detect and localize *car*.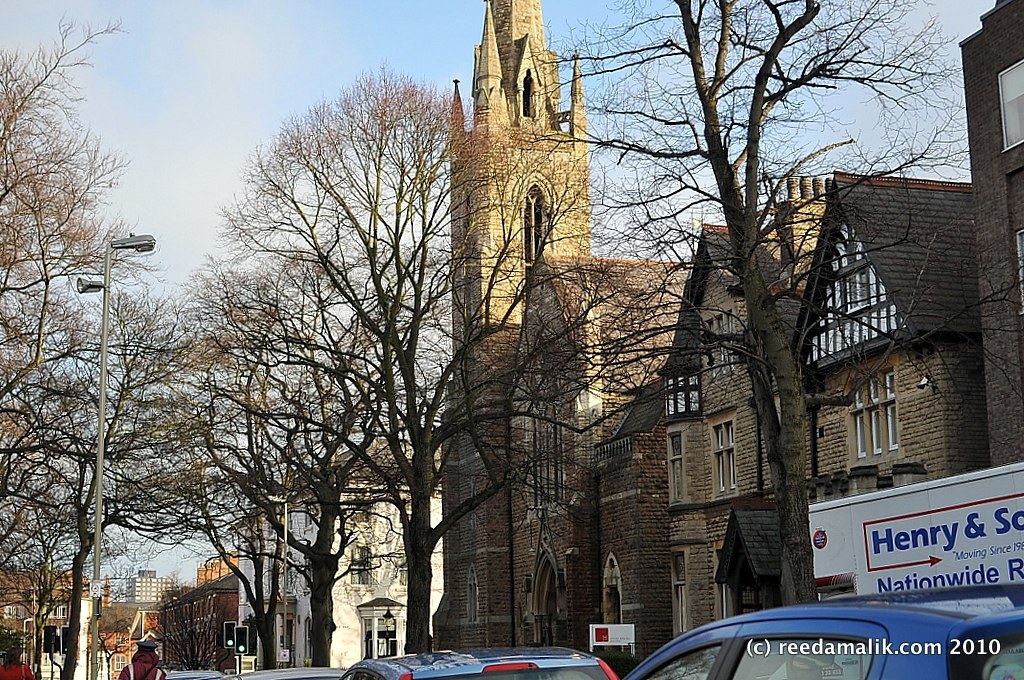
Localized at select_region(220, 669, 345, 679).
